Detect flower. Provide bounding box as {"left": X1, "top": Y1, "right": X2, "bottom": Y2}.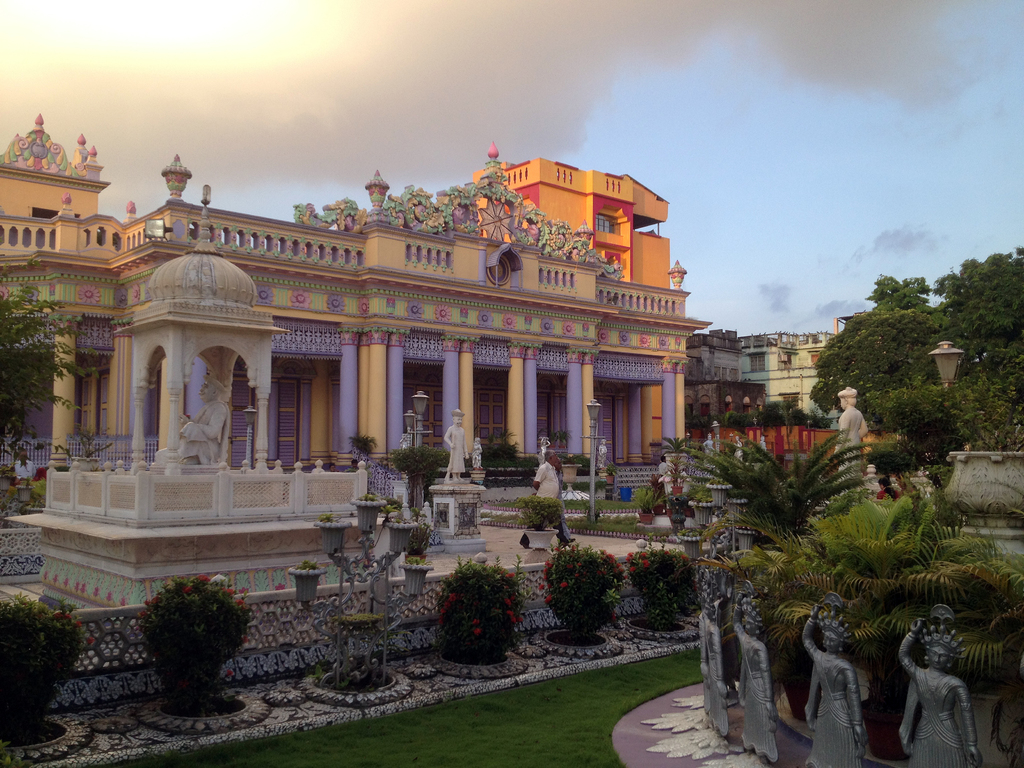
{"left": 219, "top": 667, "right": 235, "bottom": 682}.
